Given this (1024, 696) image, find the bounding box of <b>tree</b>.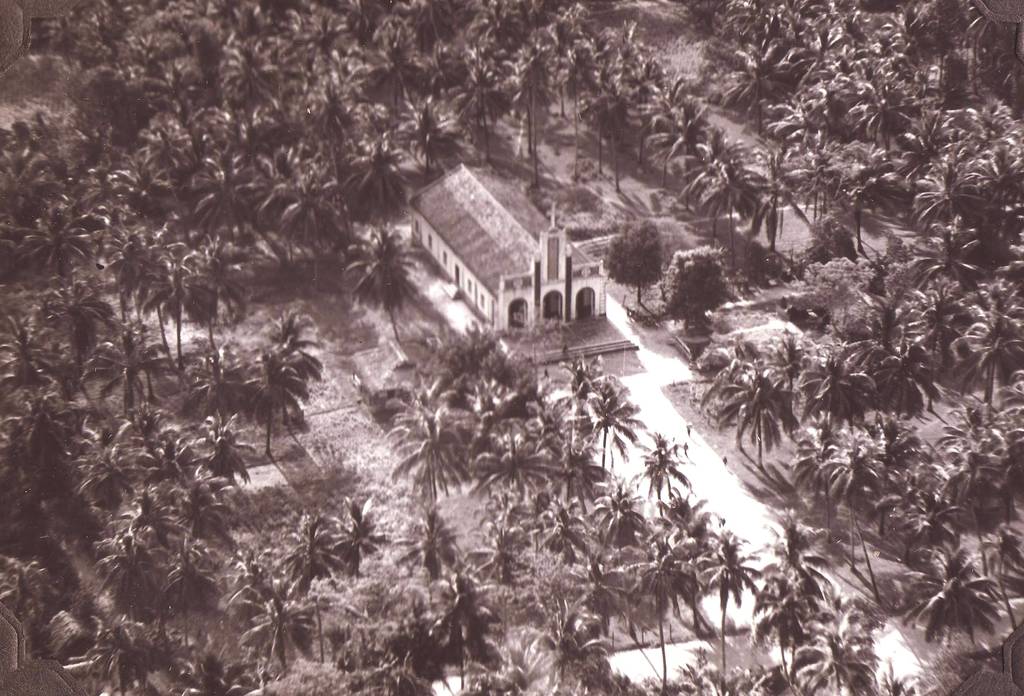
(90, 526, 156, 620).
